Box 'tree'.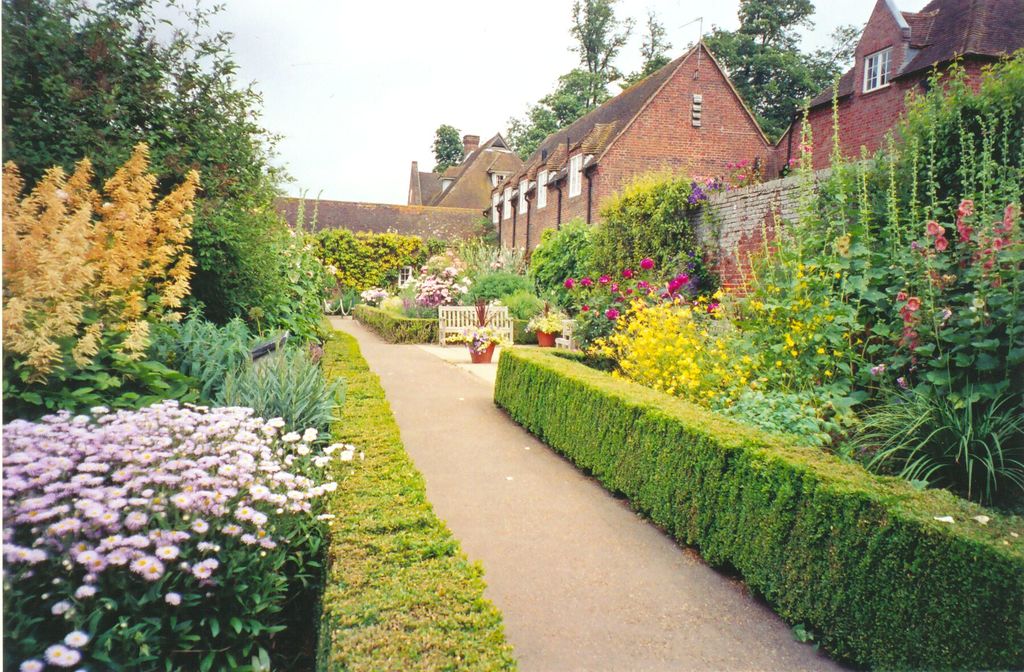
[696, 0, 864, 145].
